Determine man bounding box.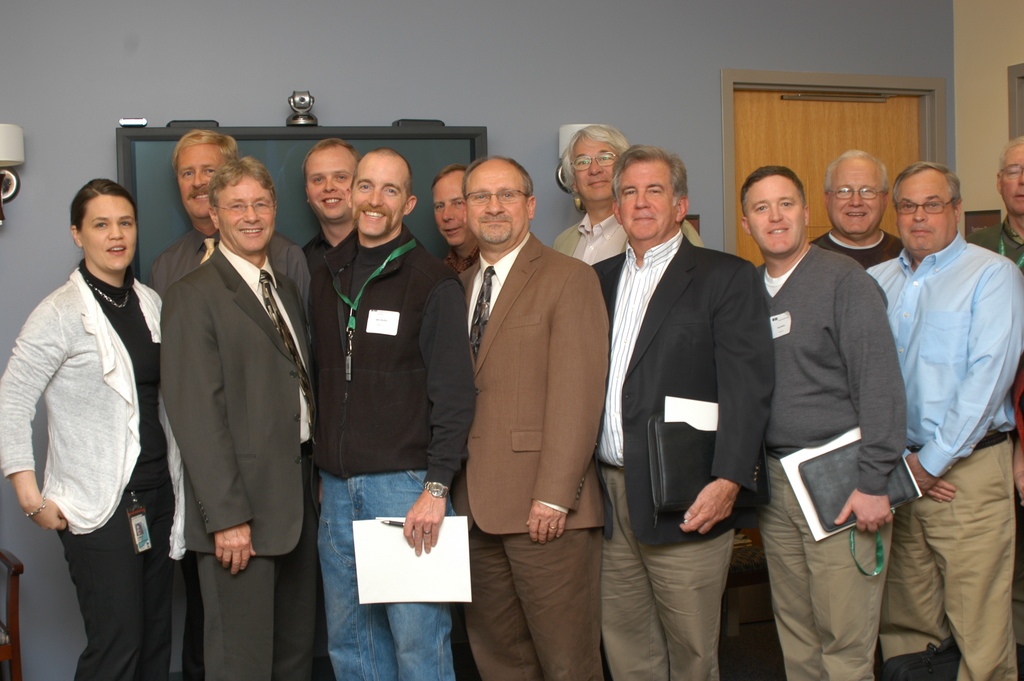
Determined: [x1=967, y1=133, x2=1023, y2=277].
